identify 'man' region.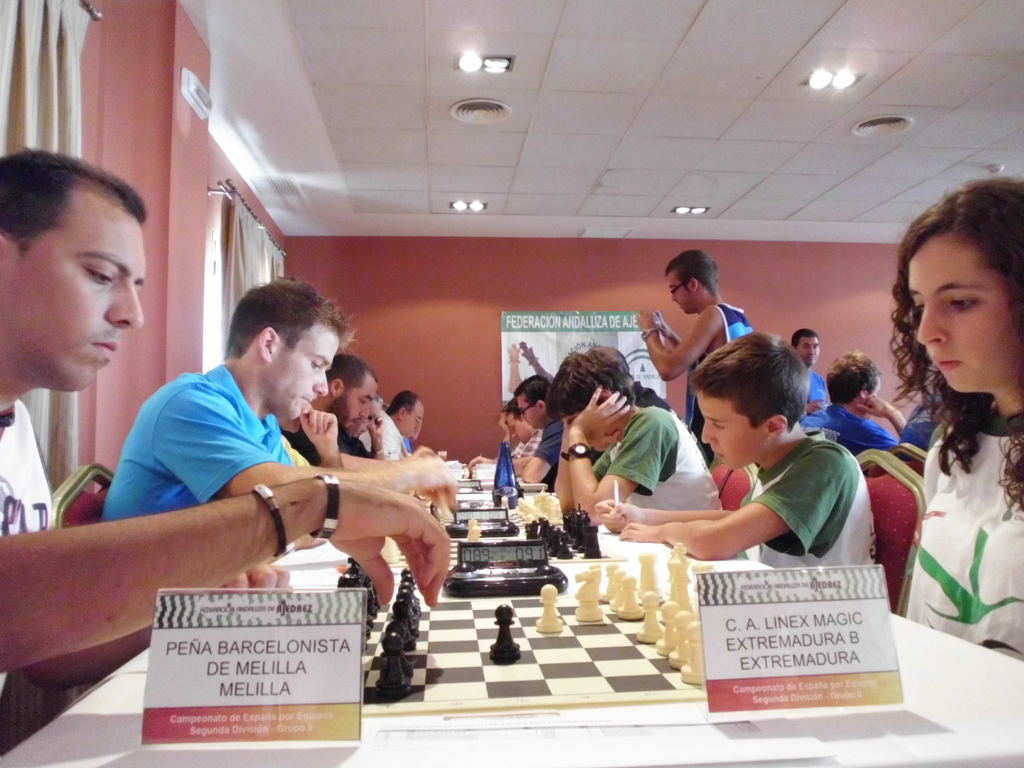
Region: crop(635, 246, 760, 487).
